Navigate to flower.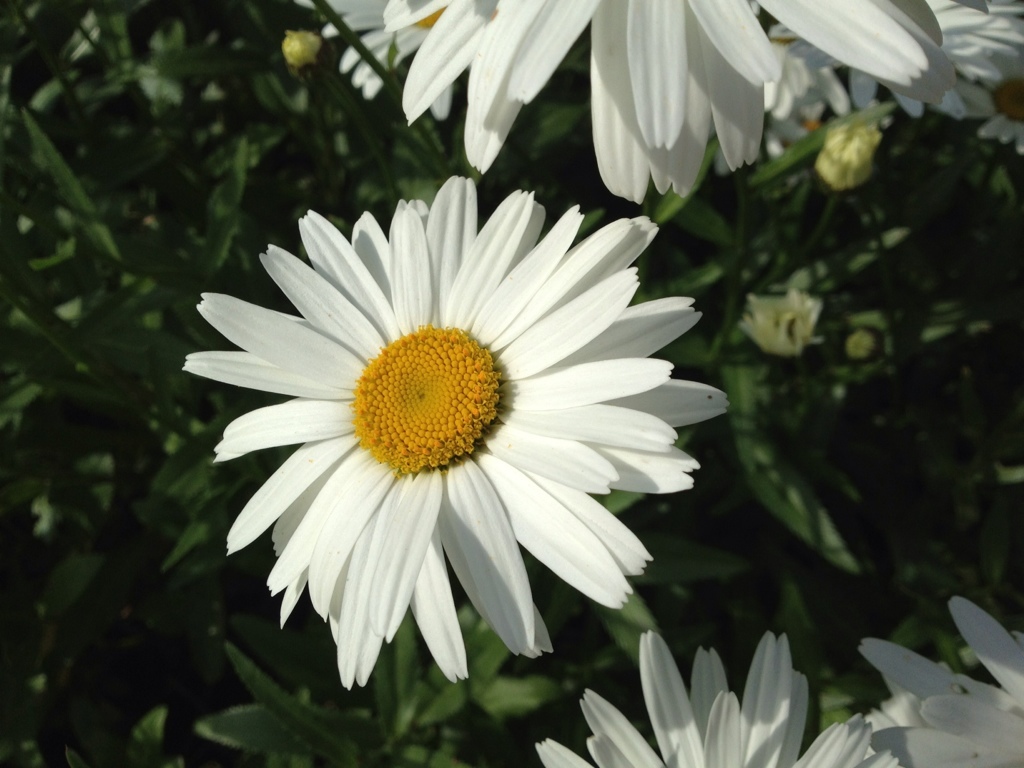
Navigation target: bbox=(169, 164, 709, 689).
